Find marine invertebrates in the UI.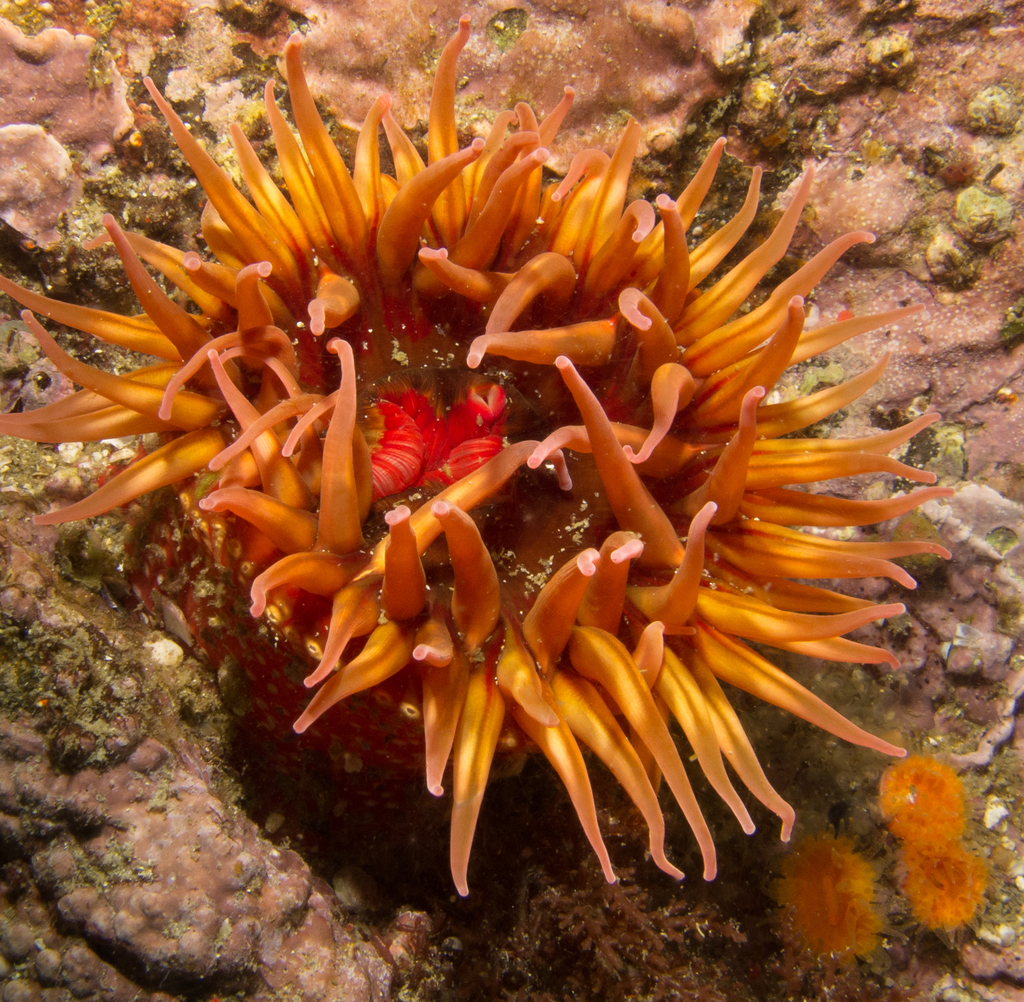
UI element at bbox=[866, 738, 986, 864].
